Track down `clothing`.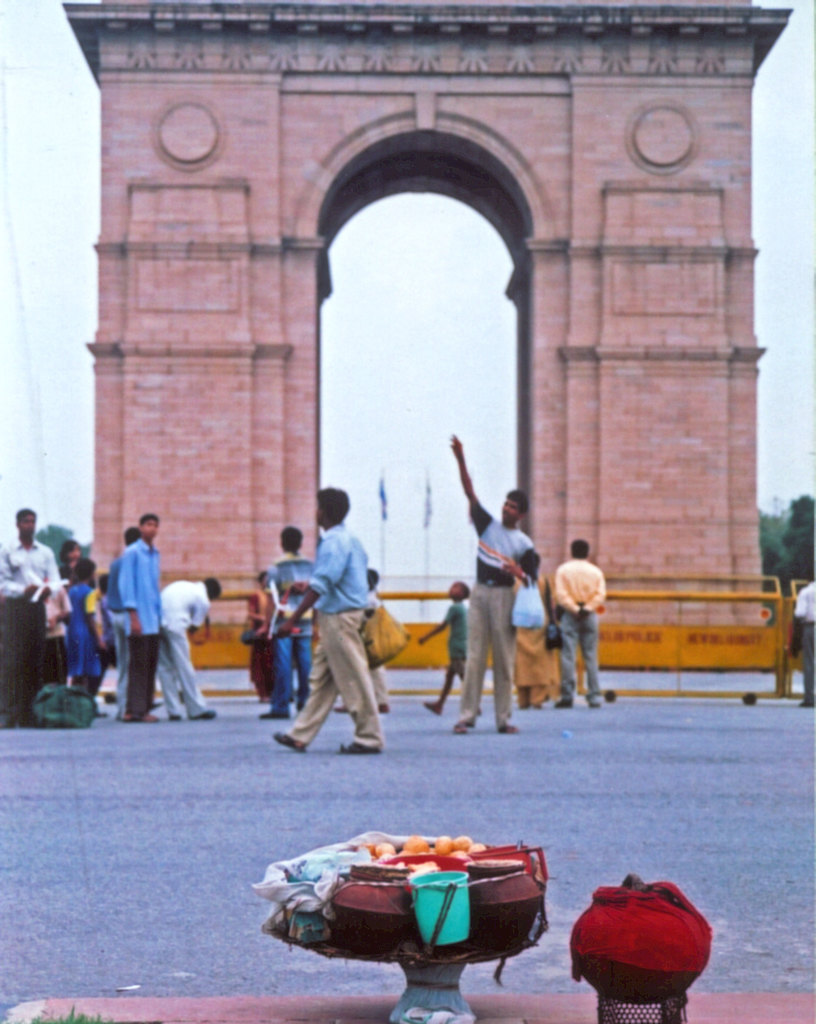
Tracked to 0,533,53,711.
